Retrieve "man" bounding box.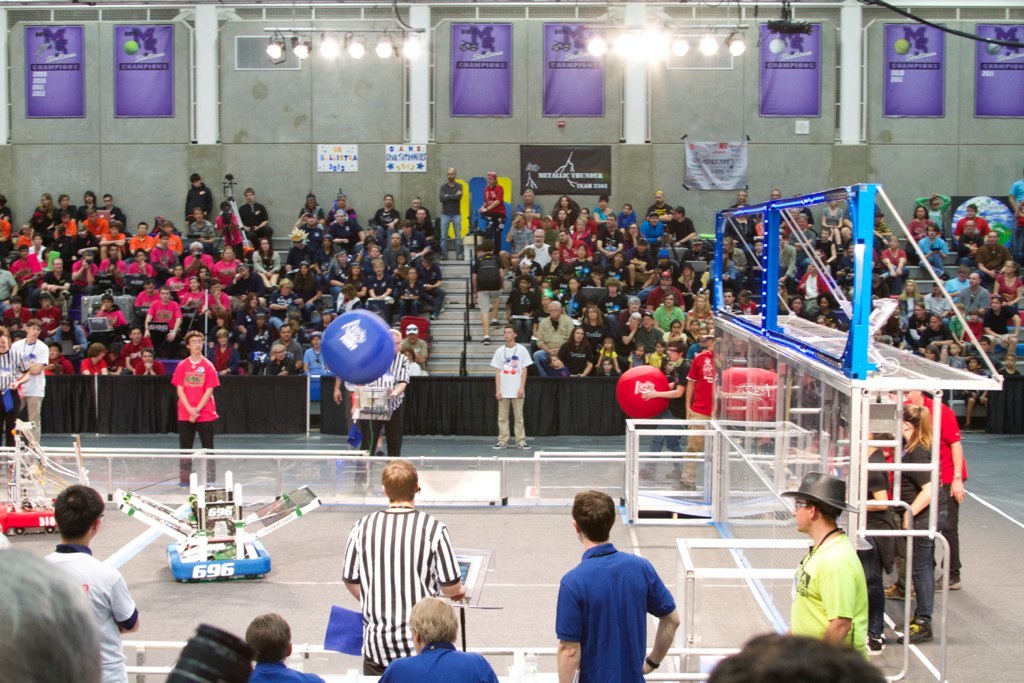
Bounding box: <box>647,272,678,315</box>.
